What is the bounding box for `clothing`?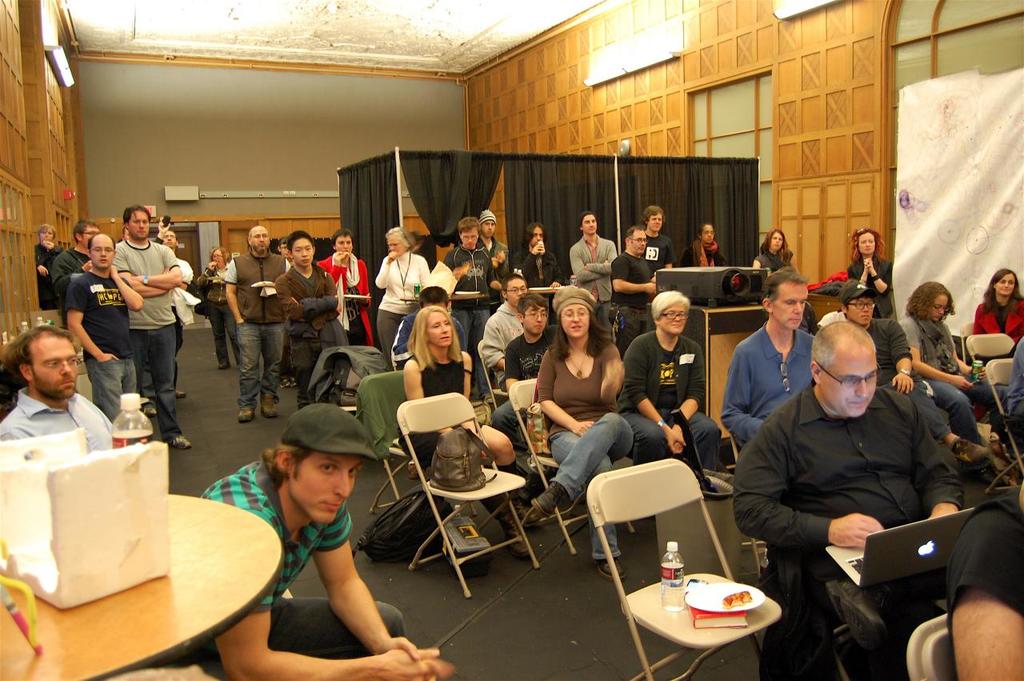
box=[753, 246, 785, 280].
